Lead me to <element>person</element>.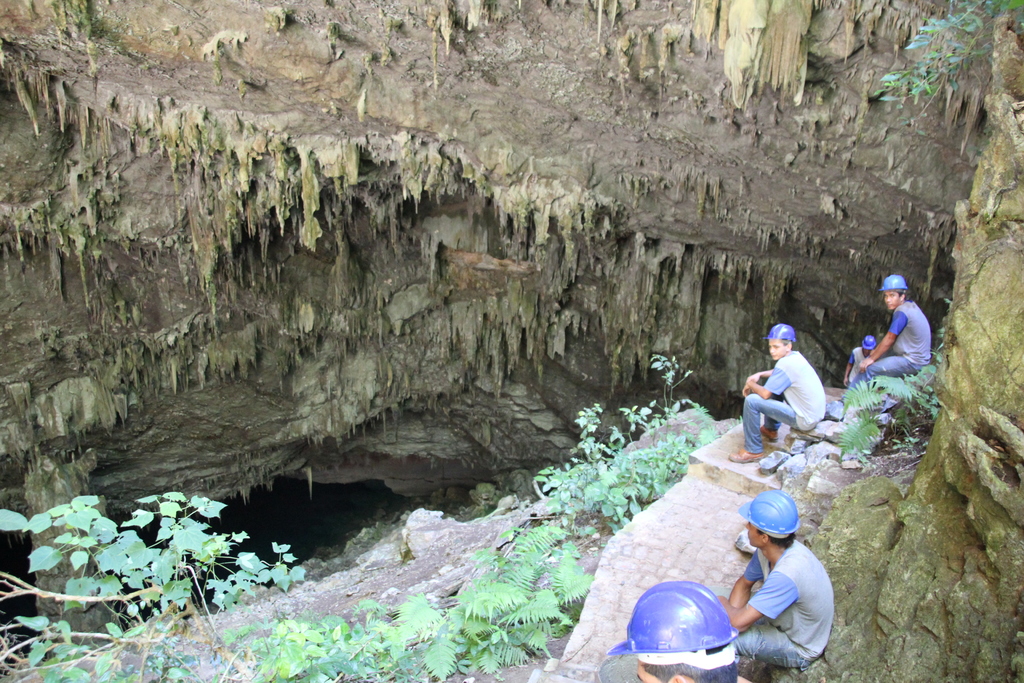
Lead to bbox(607, 578, 739, 682).
